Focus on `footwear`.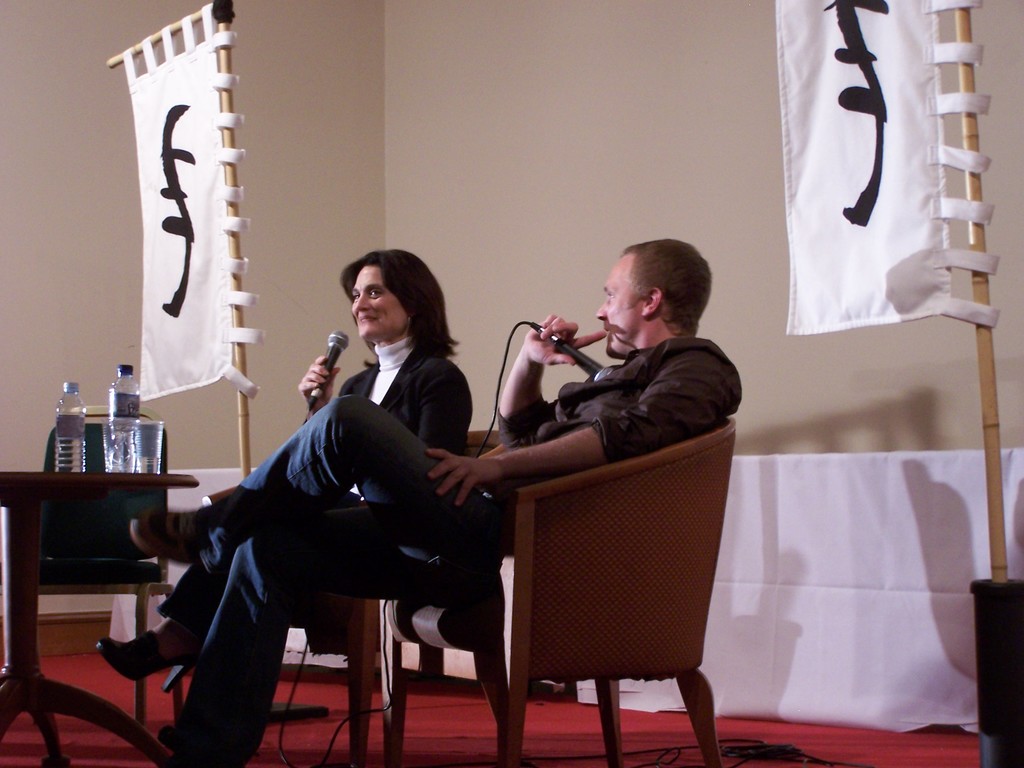
Focused at select_region(131, 511, 207, 568).
